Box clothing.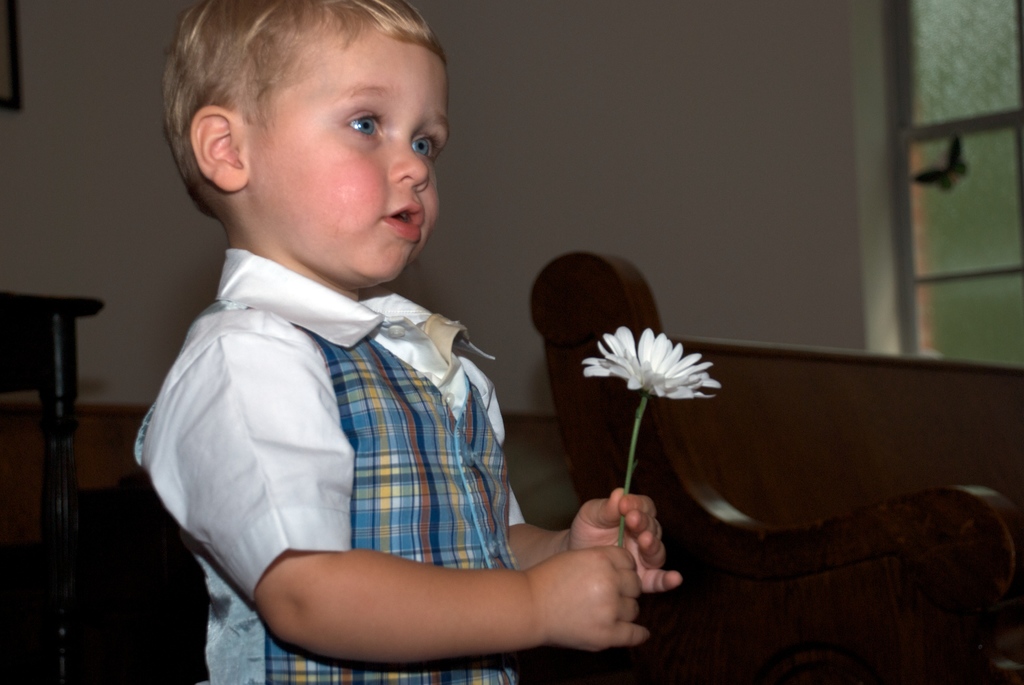
locate(129, 240, 528, 684).
